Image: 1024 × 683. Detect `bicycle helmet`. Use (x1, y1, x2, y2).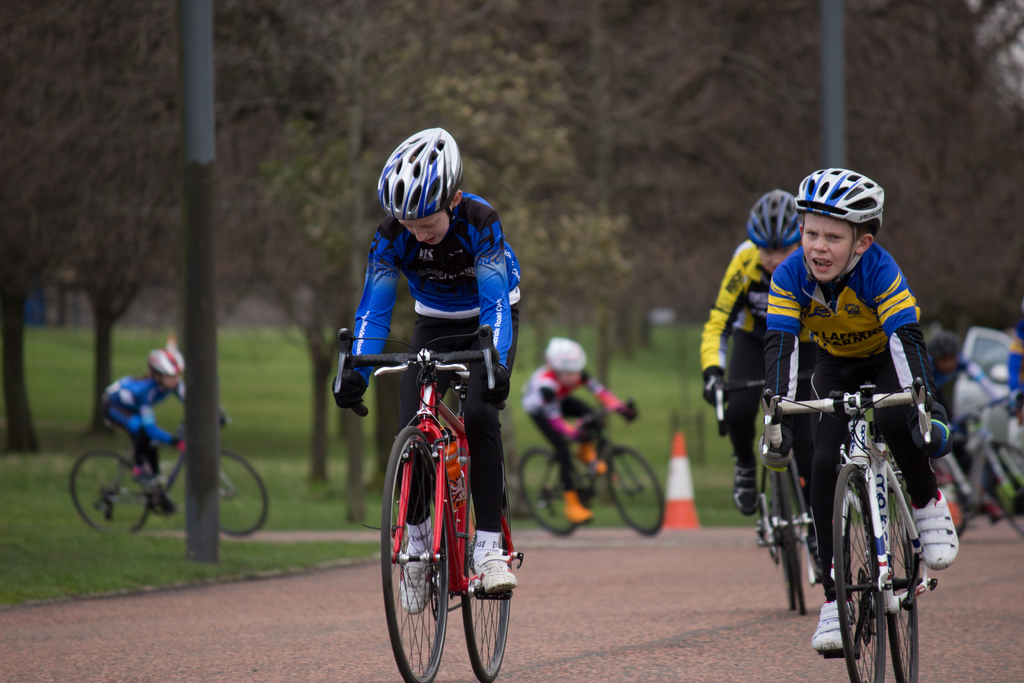
(376, 128, 467, 218).
